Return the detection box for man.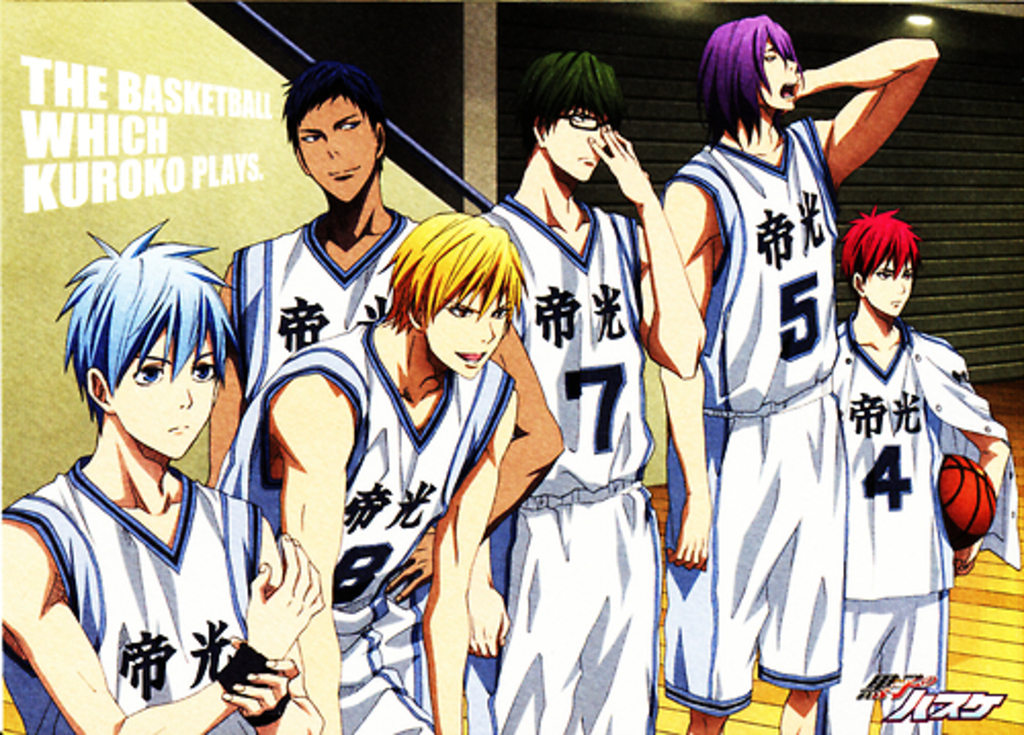
{"x1": 203, "y1": 57, "x2": 563, "y2": 706}.
